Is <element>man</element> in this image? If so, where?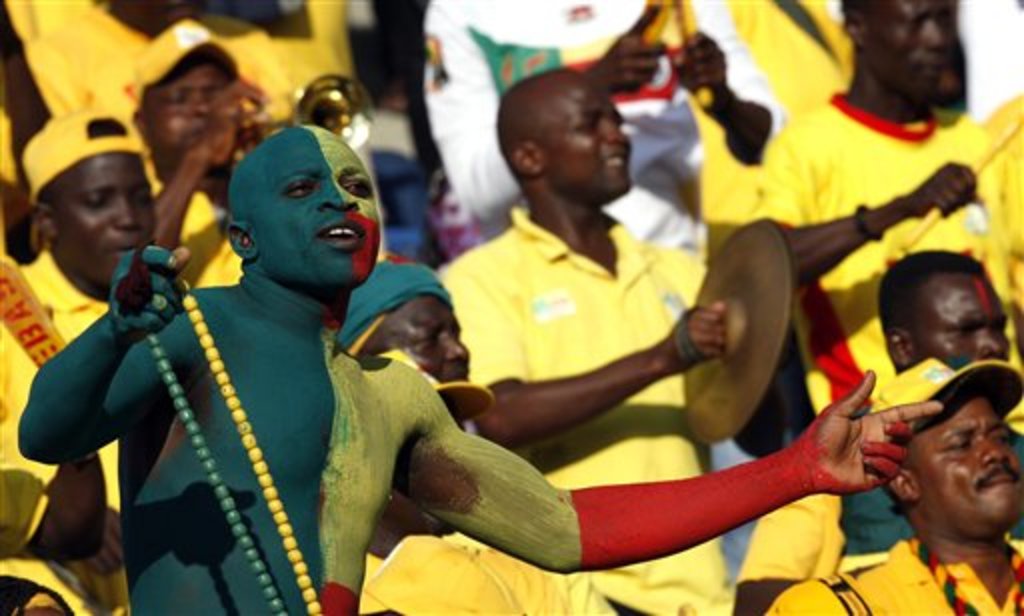
Yes, at rect(130, 18, 248, 288).
